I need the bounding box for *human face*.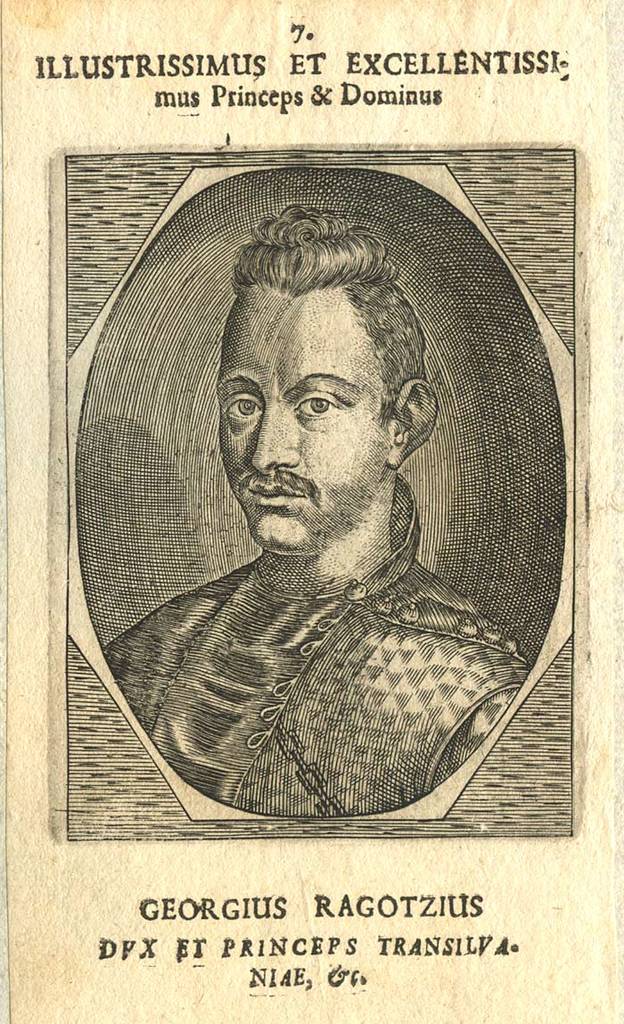
Here it is: 216, 294, 385, 548.
